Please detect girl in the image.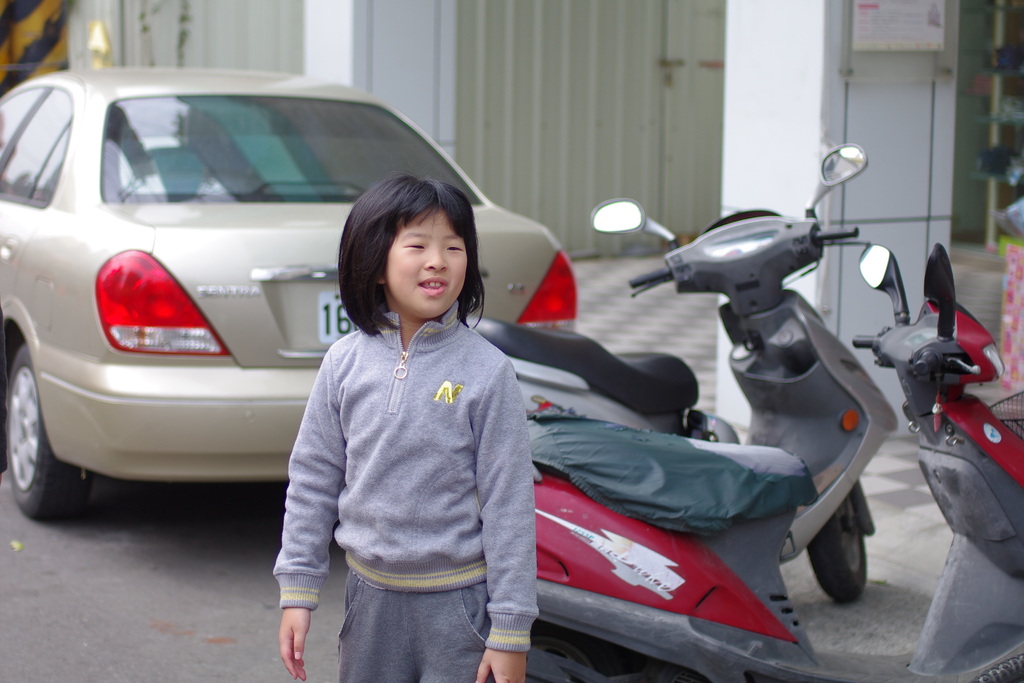
left=268, top=174, right=540, bottom=682.
